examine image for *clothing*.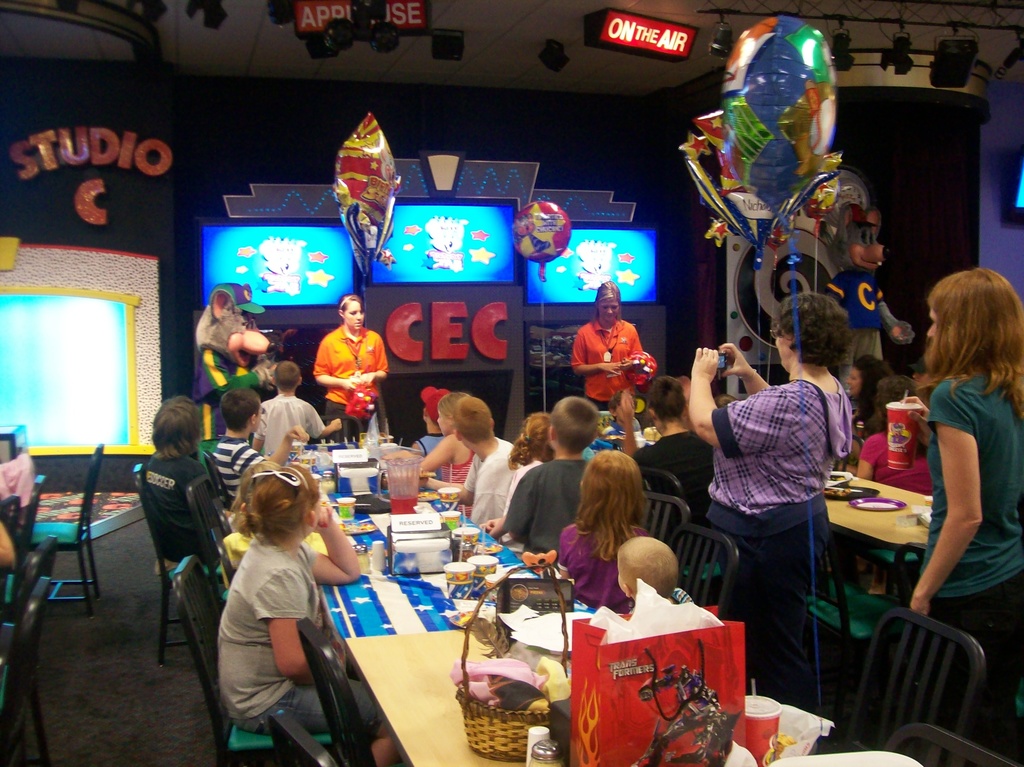
Examination result: detection(422, 385, 449, 412).
